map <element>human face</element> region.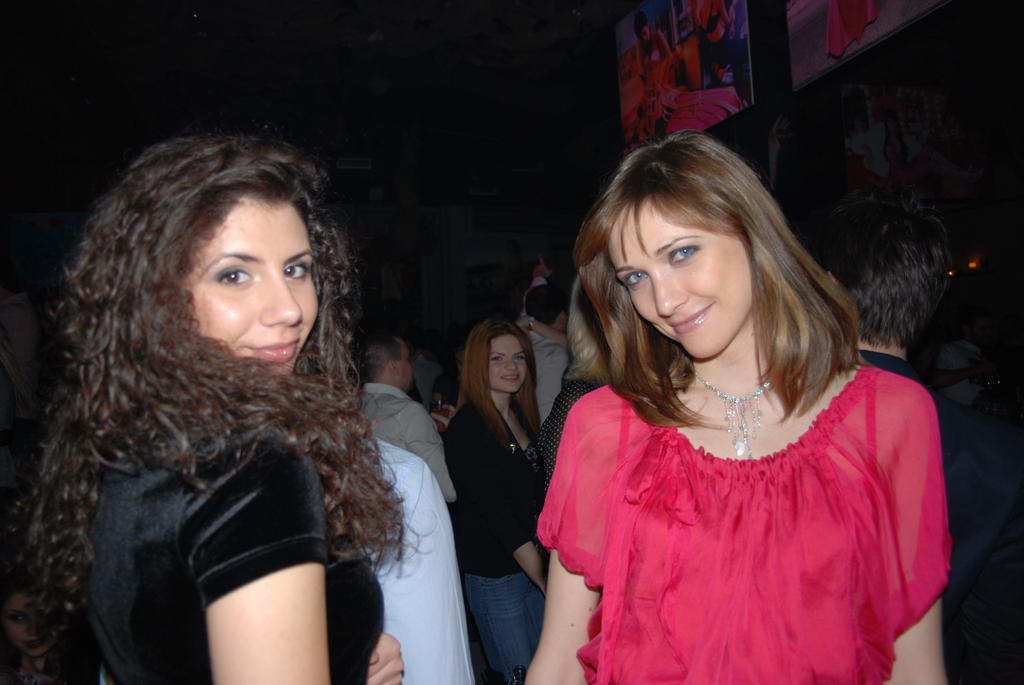
Mapped to select_region(489, 334, 525, 395).
